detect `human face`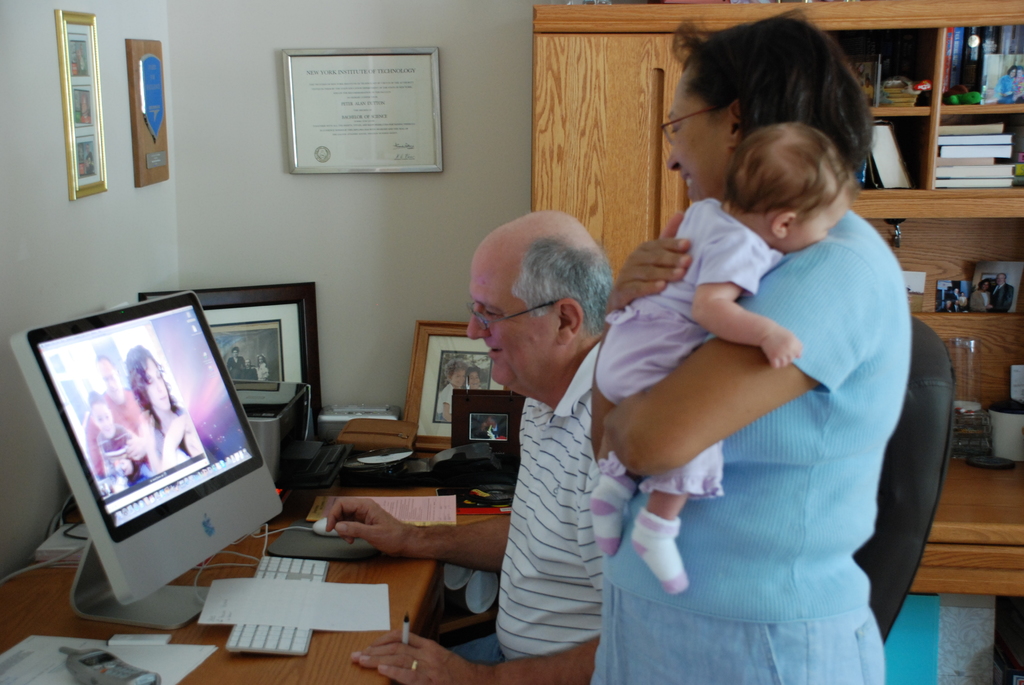
(468,256,559,390)
